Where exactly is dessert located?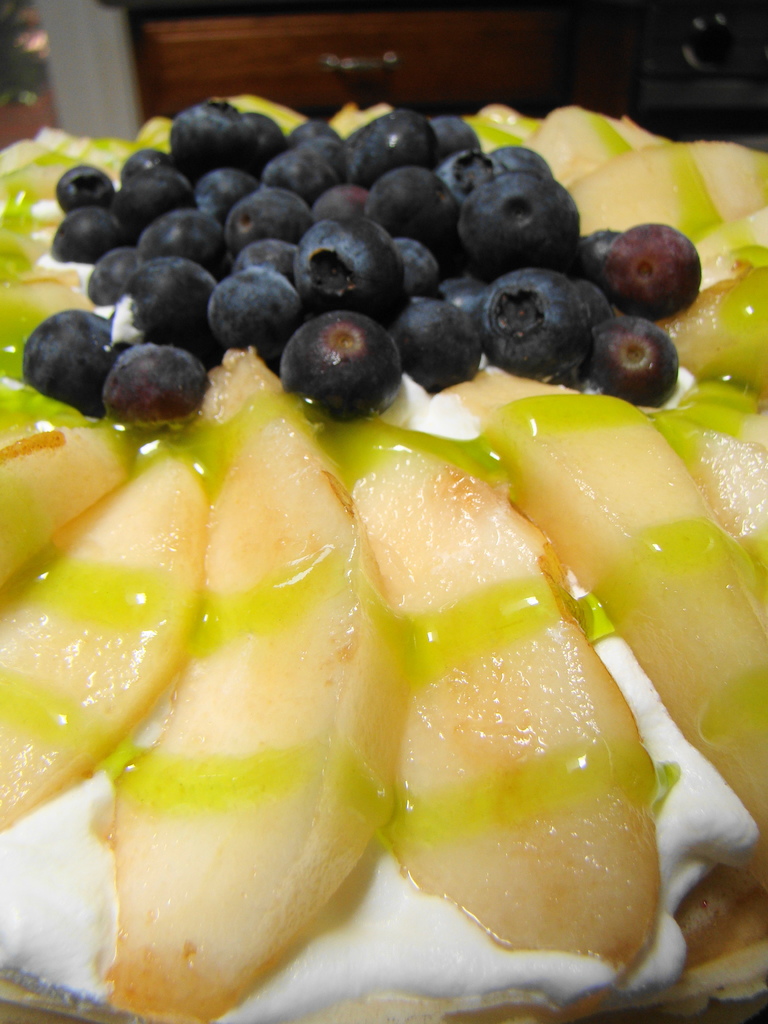
Its bounding box is 396:241:433:288.
